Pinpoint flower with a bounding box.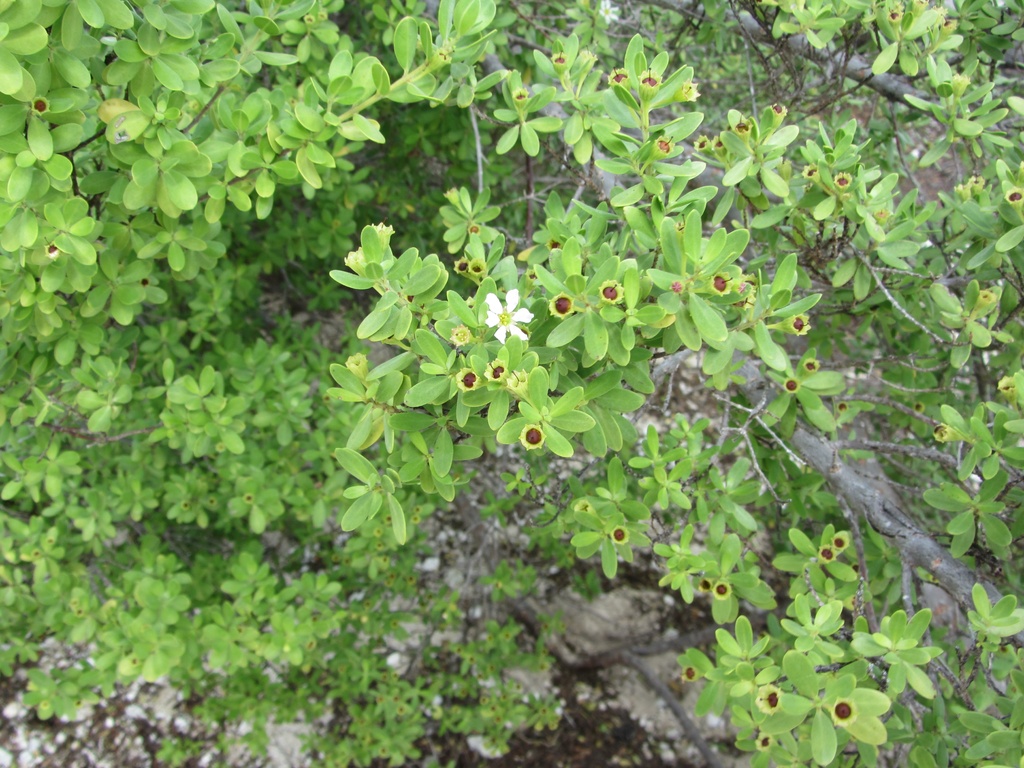
<bbox>31, 94, 54, 115</bbox>.
